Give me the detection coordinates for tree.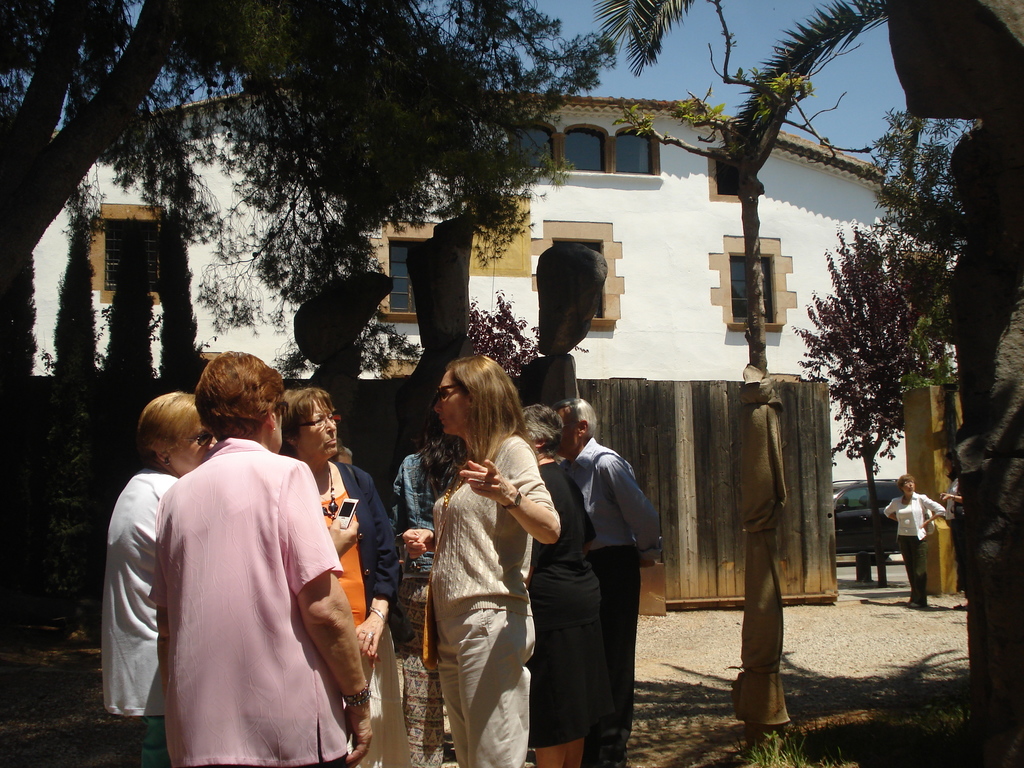
(94,217,159,381).
